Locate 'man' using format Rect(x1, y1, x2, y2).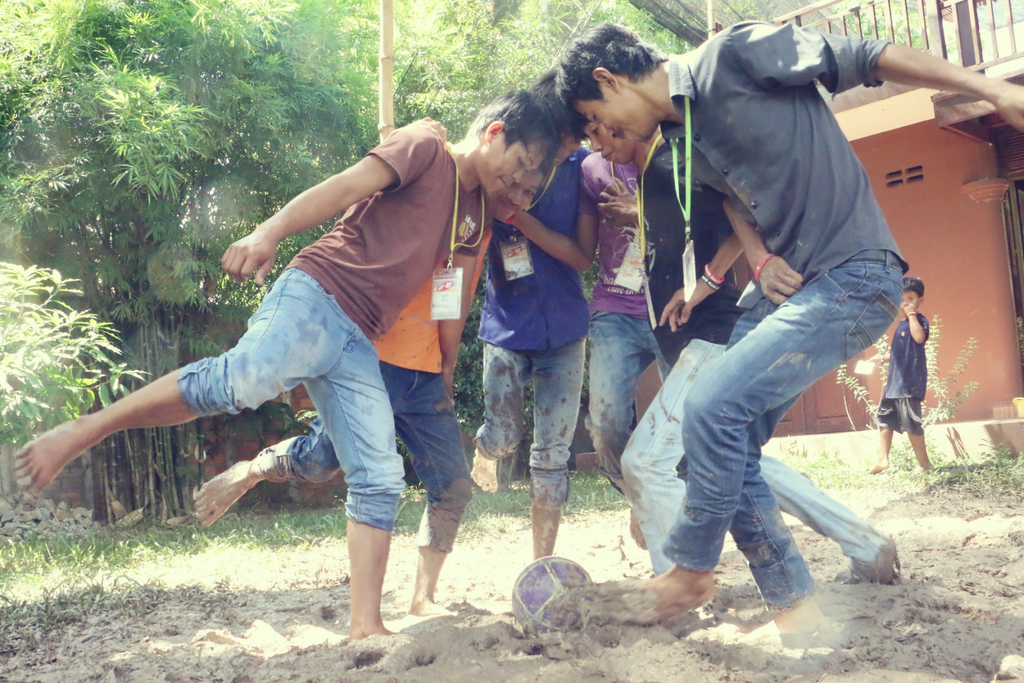
Rect(3, 88, 552, 638).
